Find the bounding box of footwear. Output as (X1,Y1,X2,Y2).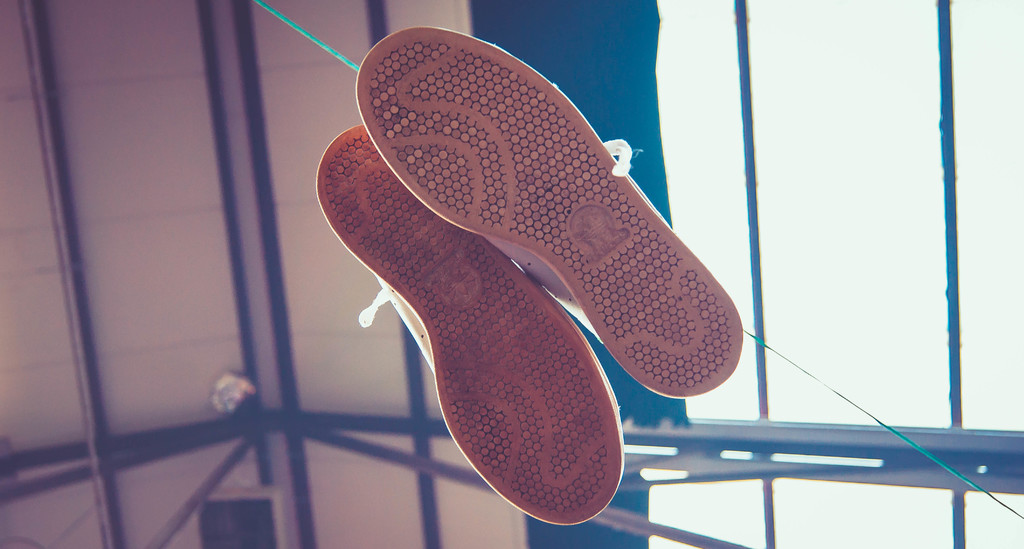
(313,121,624,532).
